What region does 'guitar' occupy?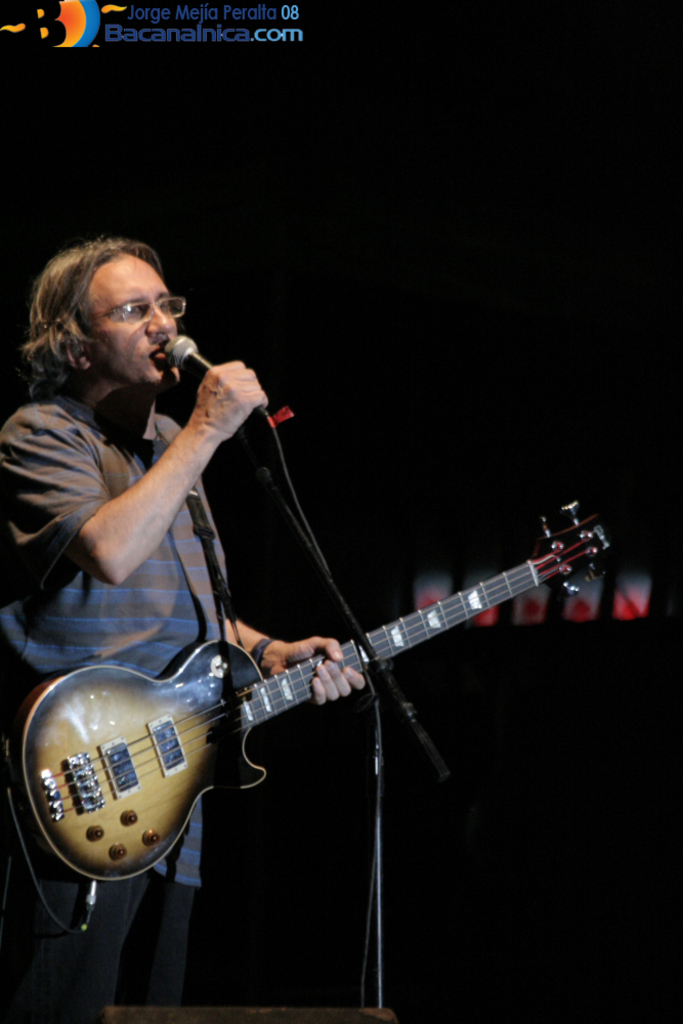
locate(0, 524, 608, 902).
